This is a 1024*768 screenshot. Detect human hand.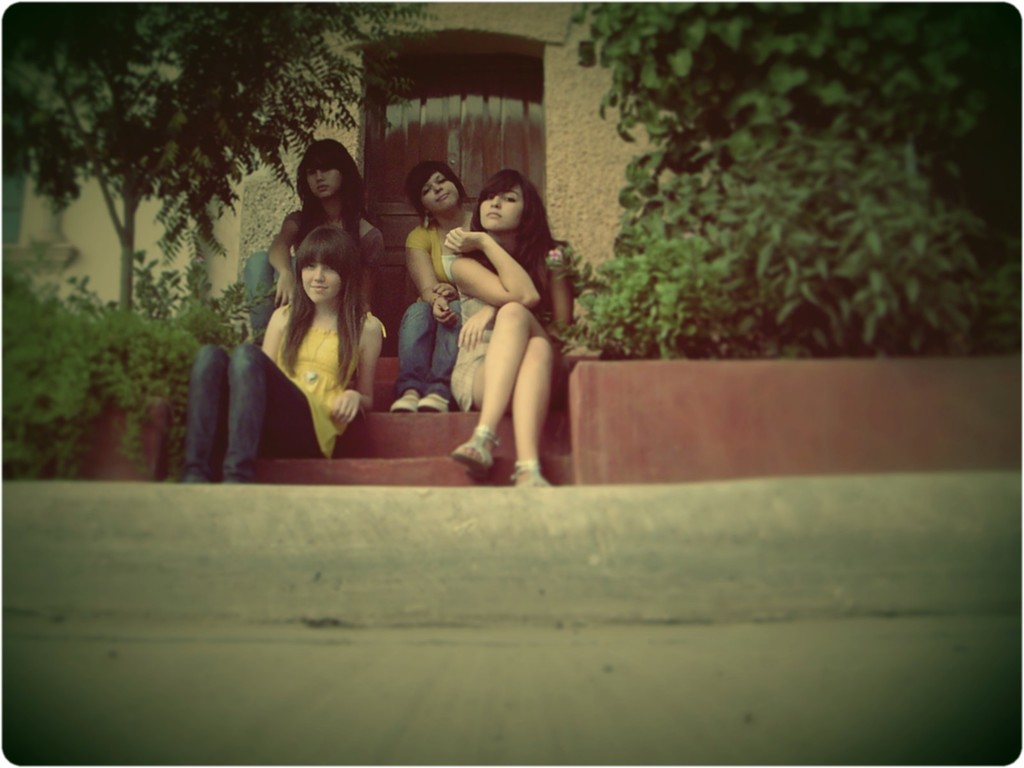
x1=429 y1=296 x2=461 y2=328.
